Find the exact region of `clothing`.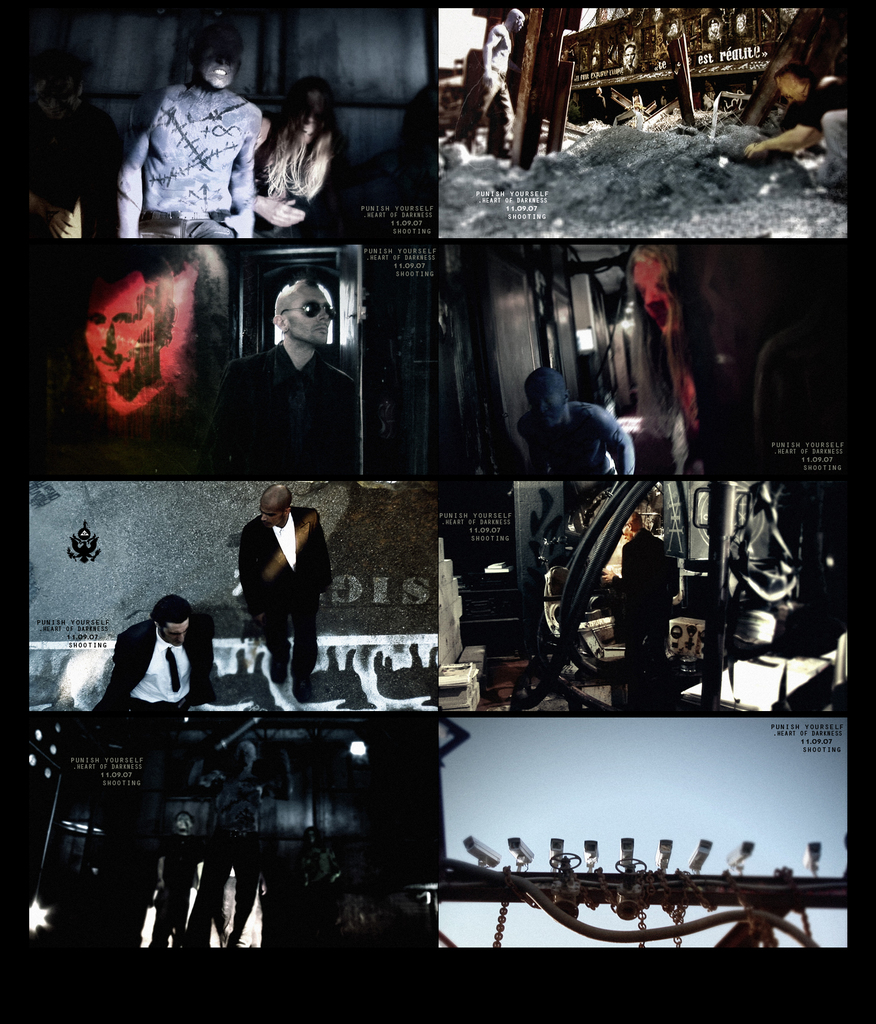
Exact region: <region>517, 395, 640, 484</region>.
